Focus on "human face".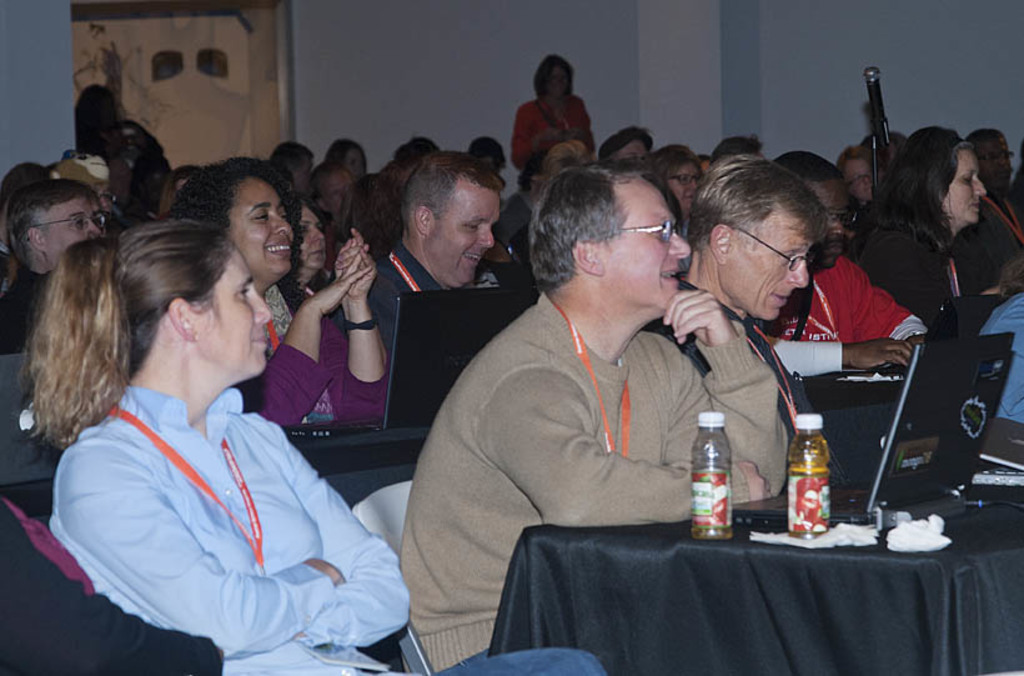
Focused at 323, 171, 353, 215.
